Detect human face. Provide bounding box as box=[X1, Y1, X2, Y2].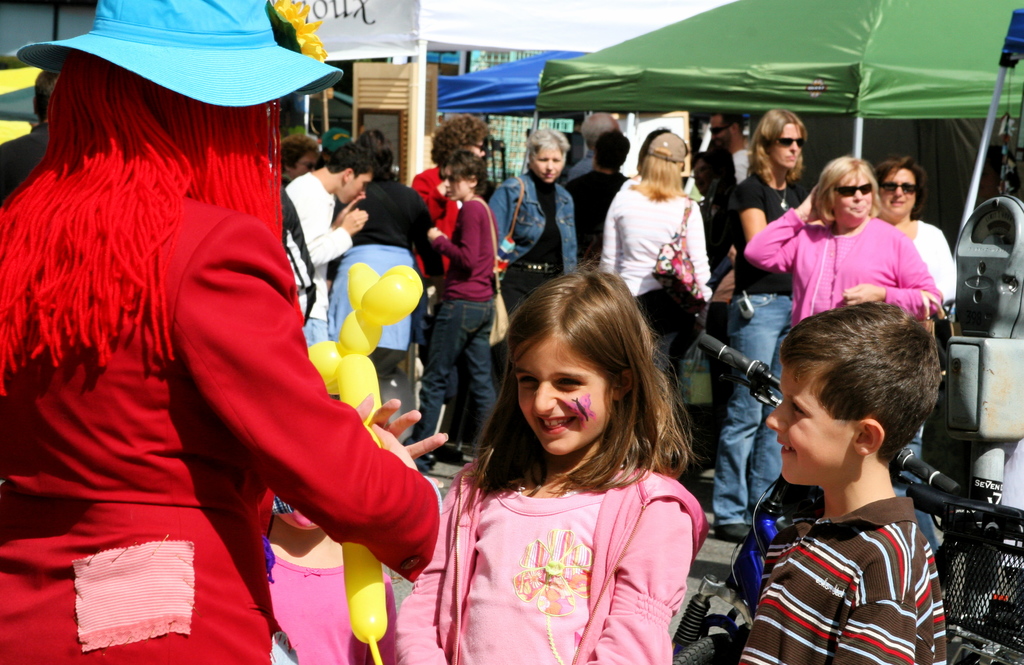
box=[880, 168, 916, 216].
